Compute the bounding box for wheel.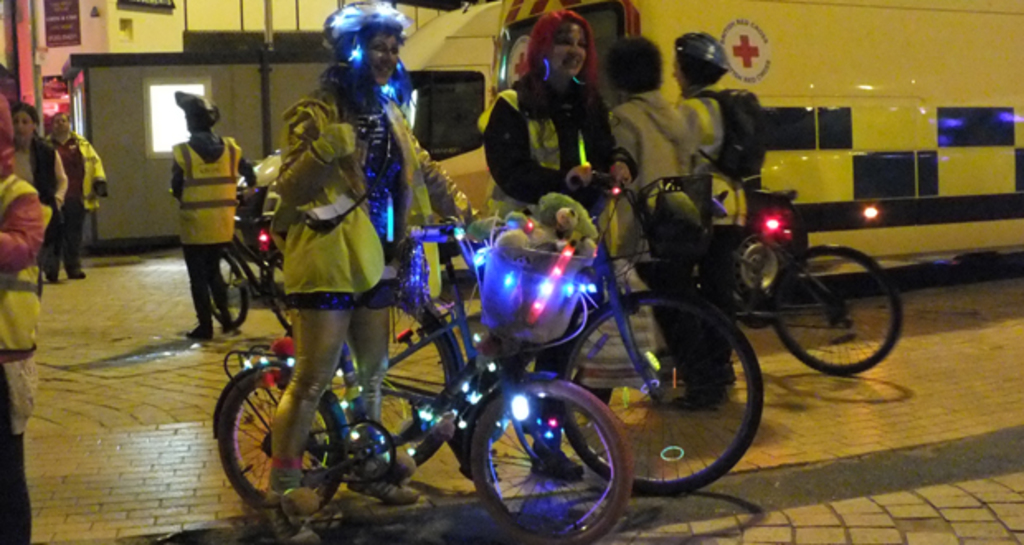
770 239 897 378.
